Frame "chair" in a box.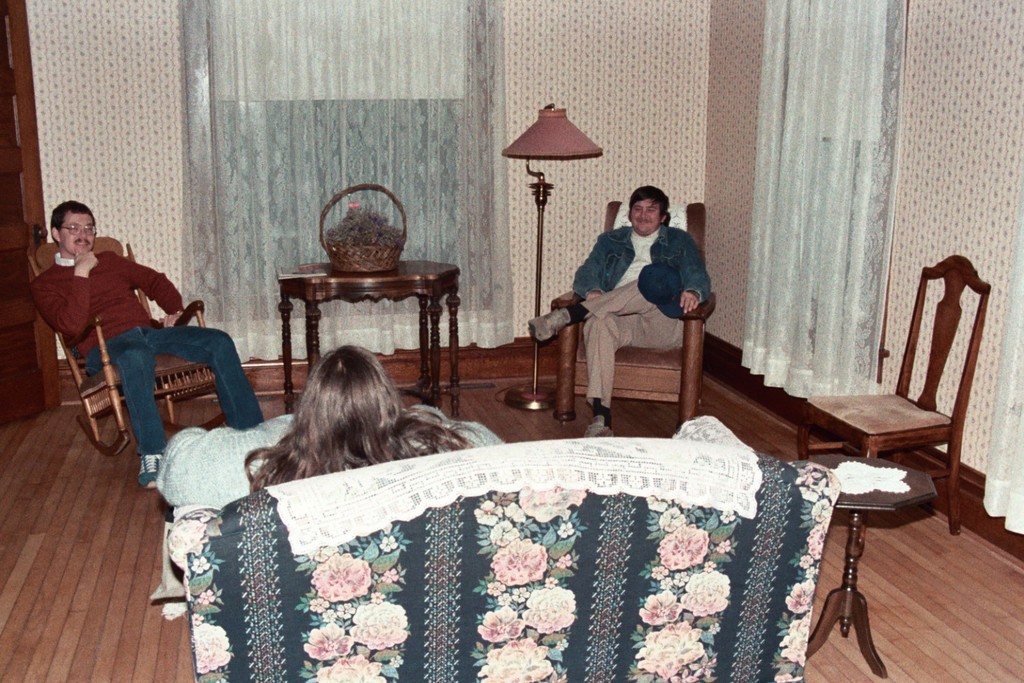
select_region(845, 257, 990, 530).
